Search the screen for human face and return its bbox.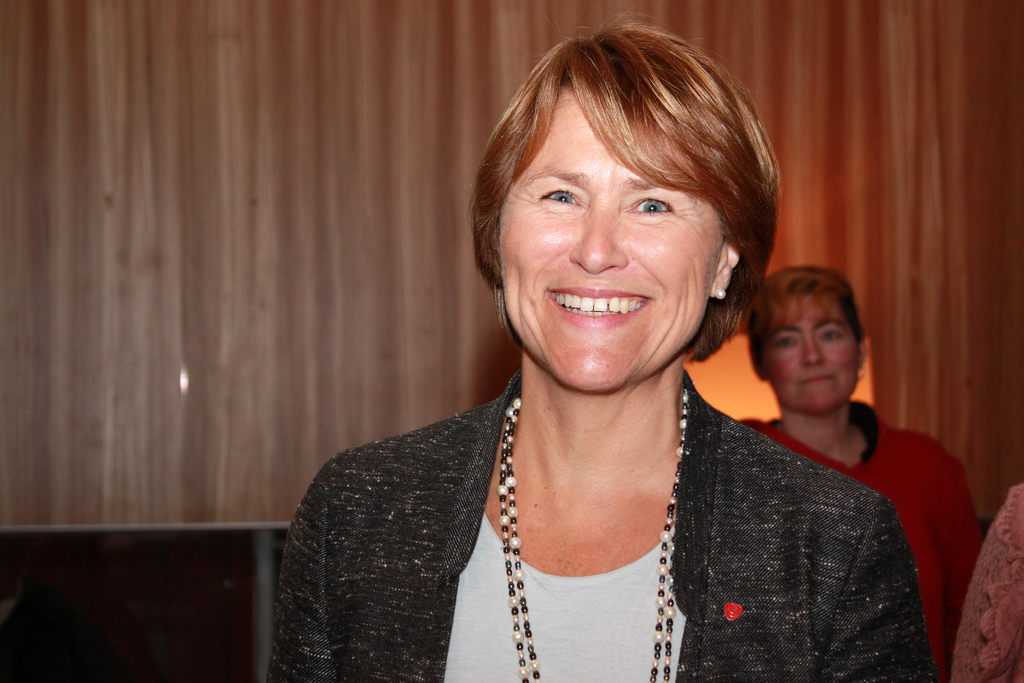
Found: [x1=496, y1=72, x2=723, y2=398].
